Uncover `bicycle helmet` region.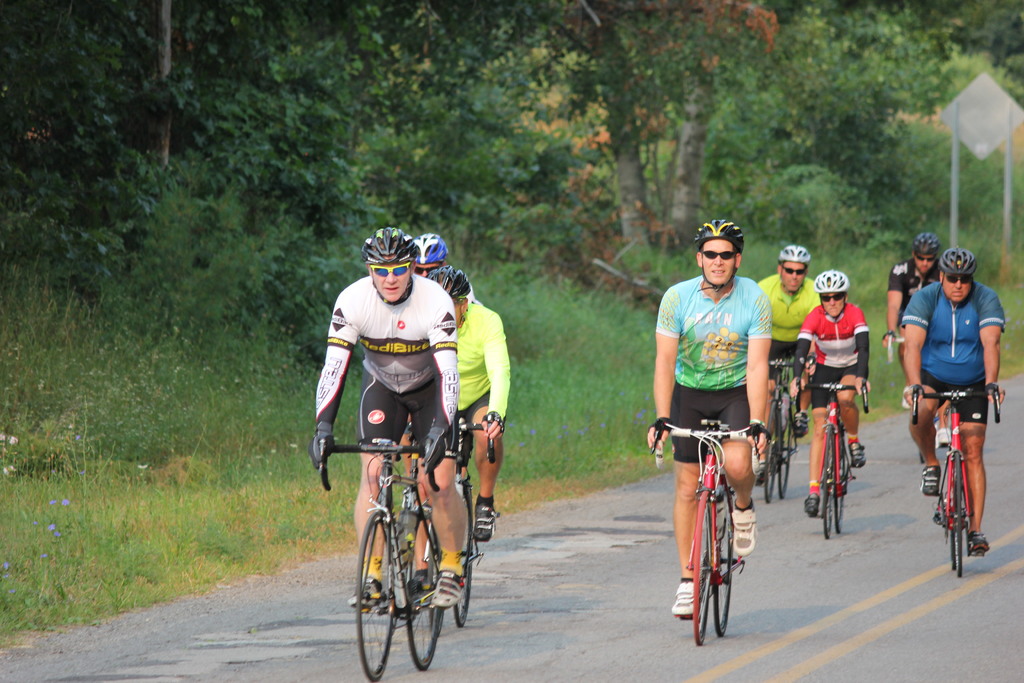
Uncovered: 908, 231, 940, 259.
